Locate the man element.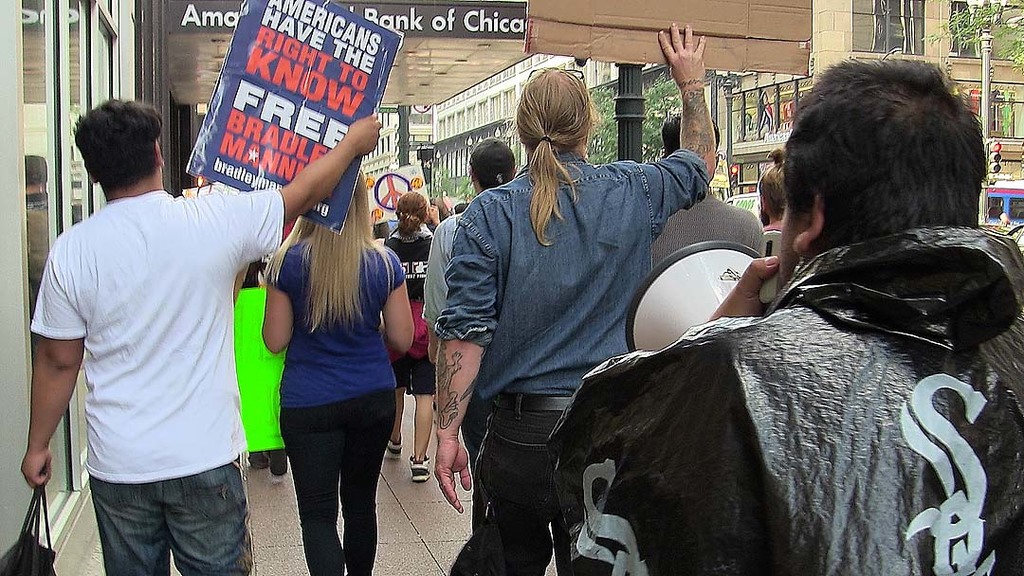
Element bbox: left=425, top=135, right=518, bottom=337.
